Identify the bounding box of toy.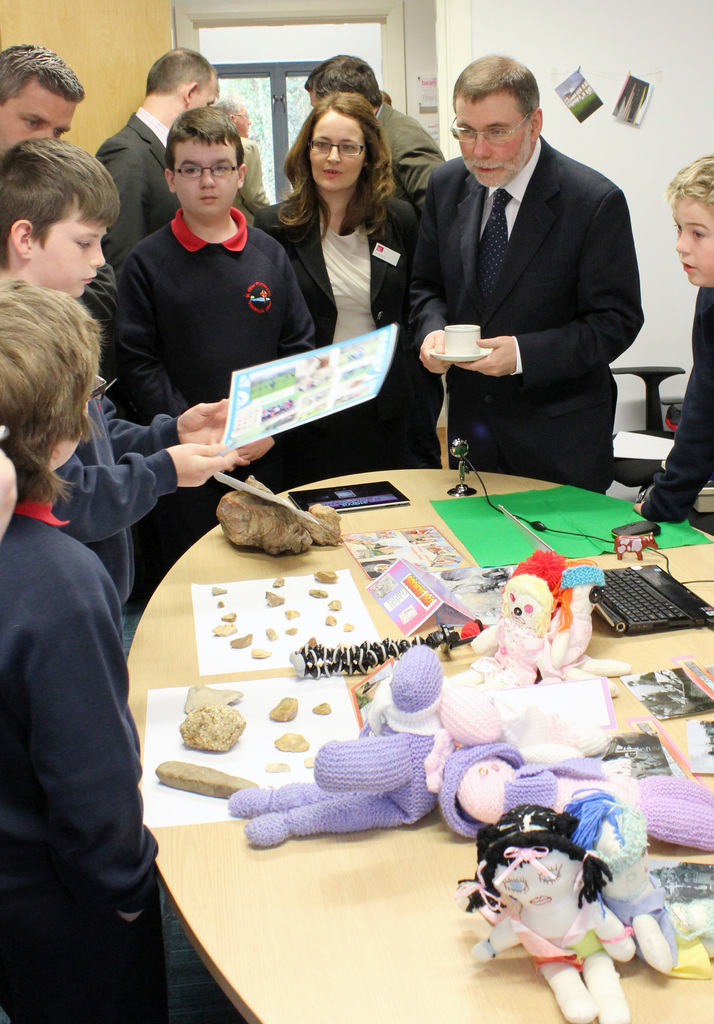
(x1=207, y1=488, x2=345, y2=554).
